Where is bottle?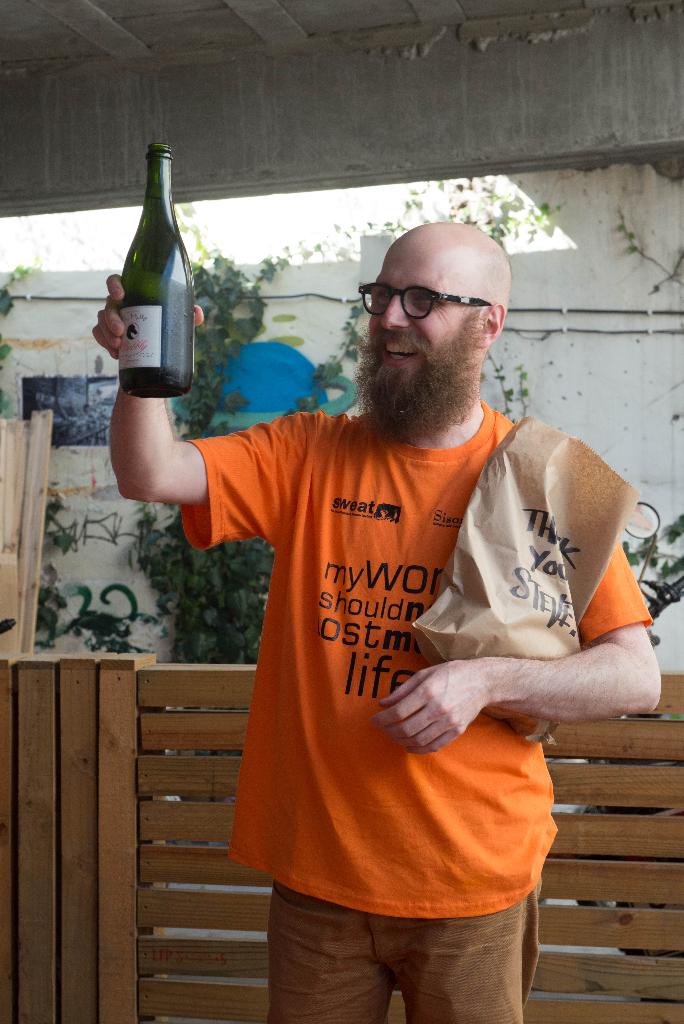
(left=115, top=143, right=194, bottom=397).
